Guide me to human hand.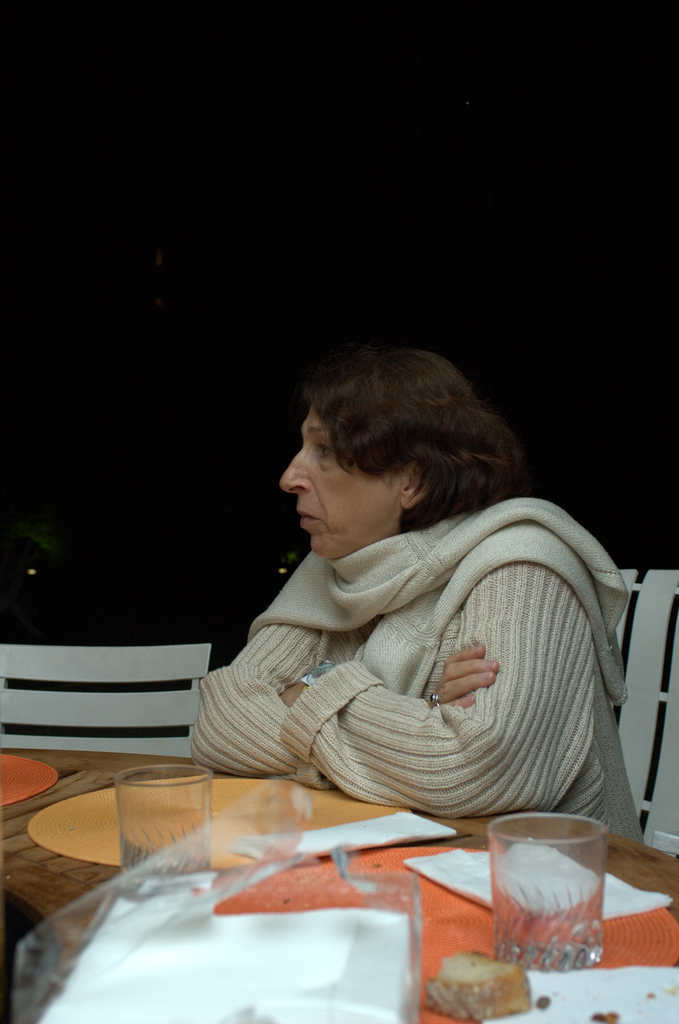
Guidance: box=[279, 680, 313, 703].
